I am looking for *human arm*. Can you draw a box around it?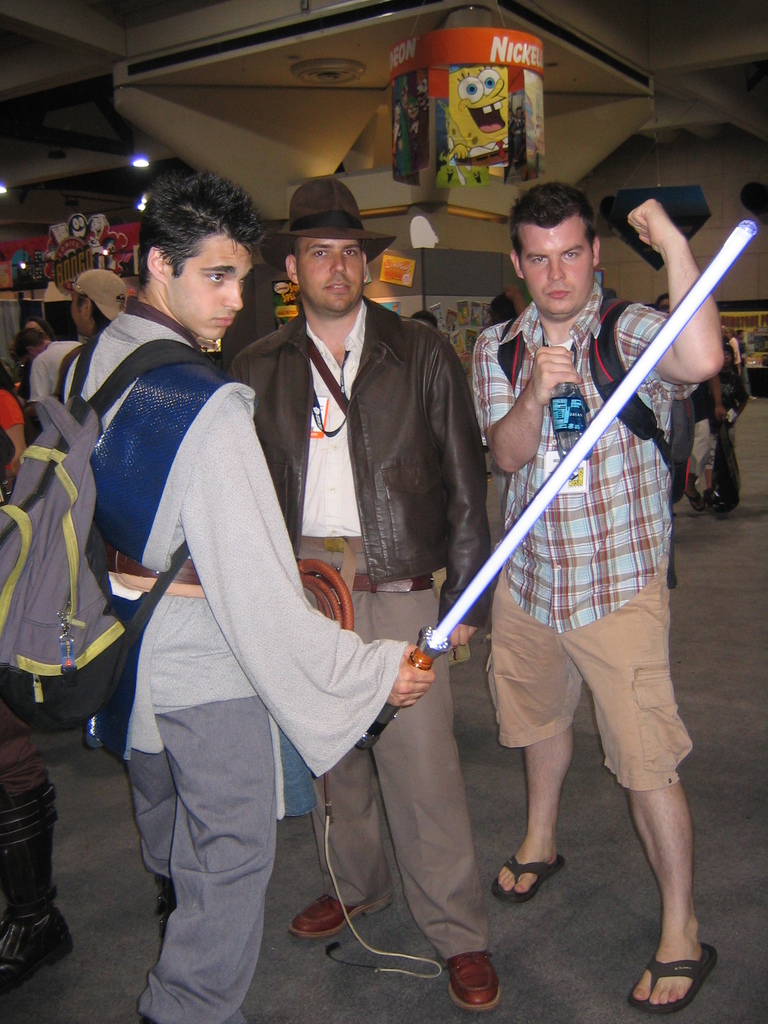
Sure, the bounding box is BBox(435, 332, 503, 644).
